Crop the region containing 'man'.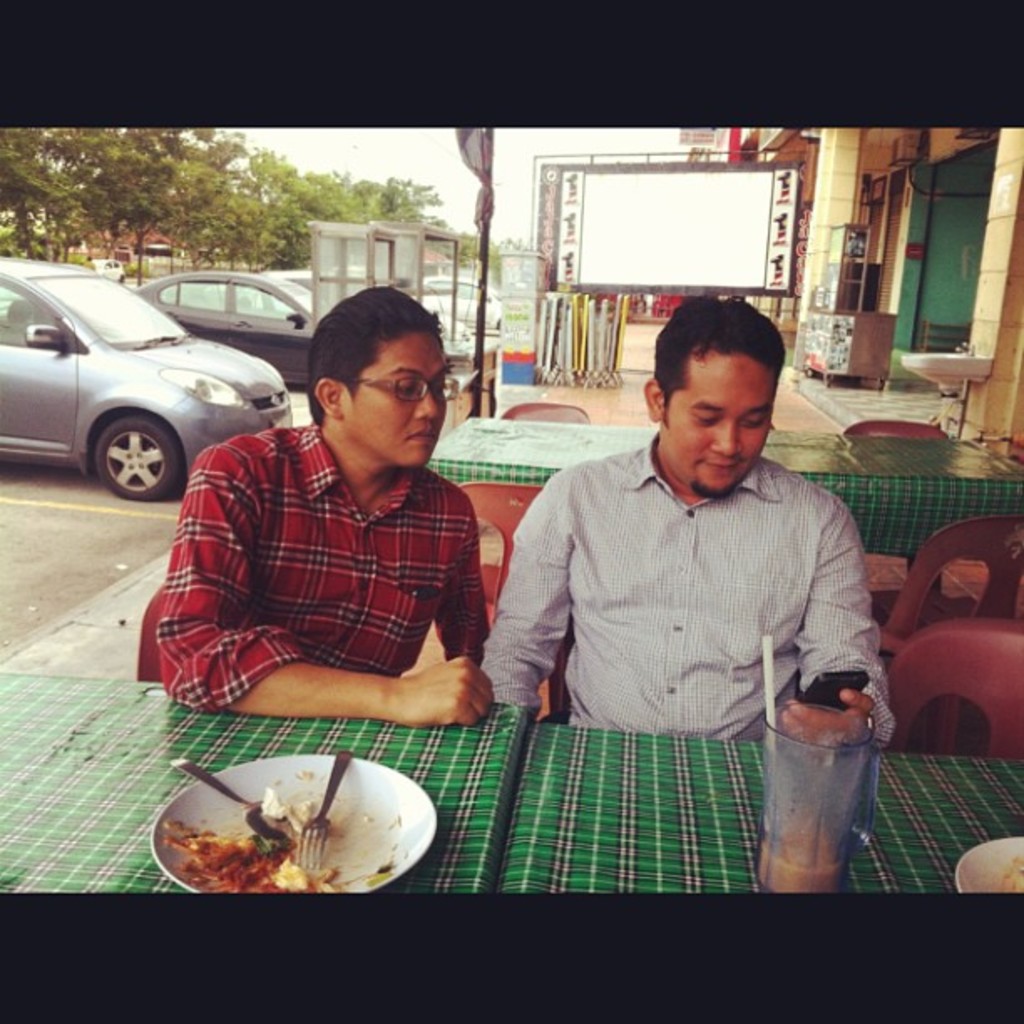
Crop region: x1=152, y1=284, x2=480, y2=721.
